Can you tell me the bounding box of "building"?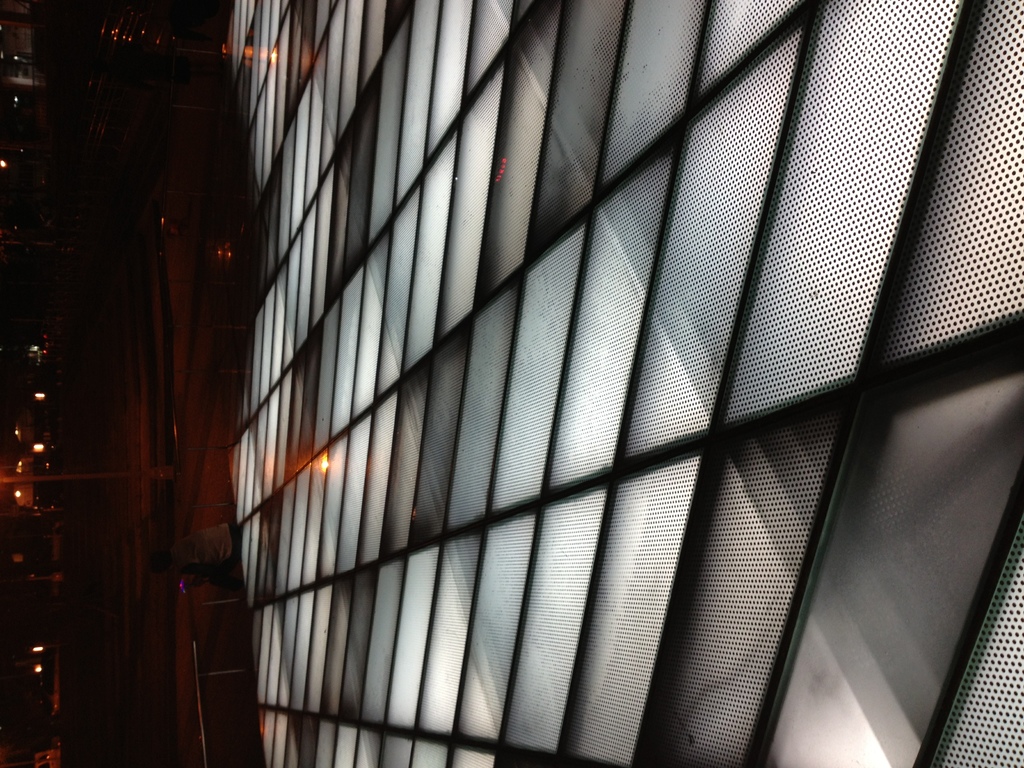
crop(139, 0, 1023, 767).
